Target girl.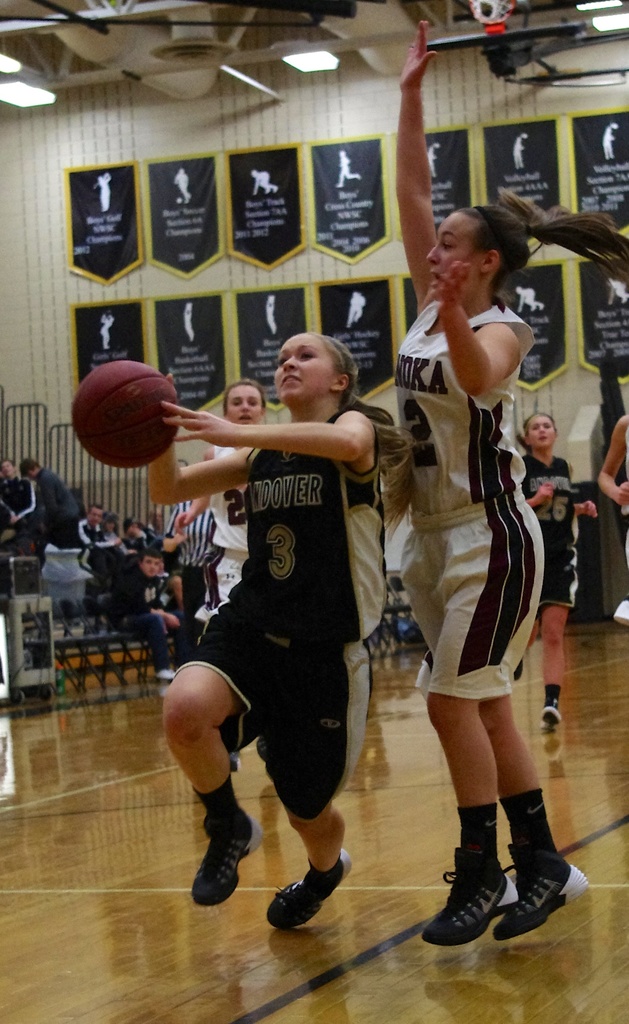
Target region: <box>520,417,598,730</box>.
